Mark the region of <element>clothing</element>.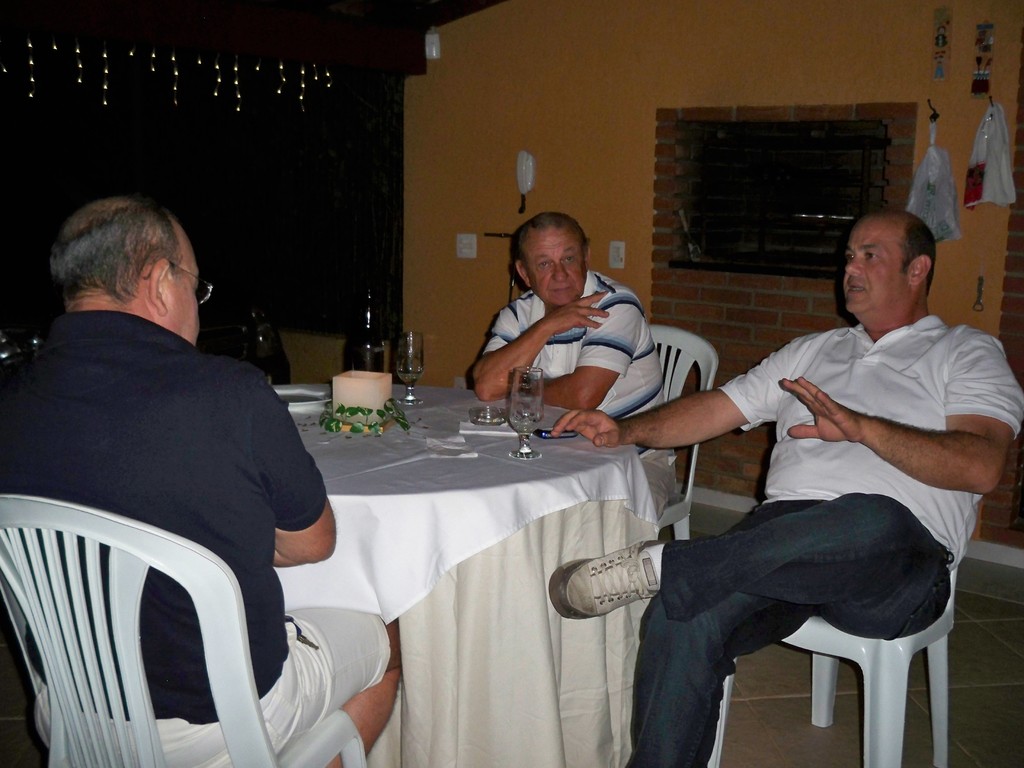
Region: Rect(623, 239, 1010, 767).
